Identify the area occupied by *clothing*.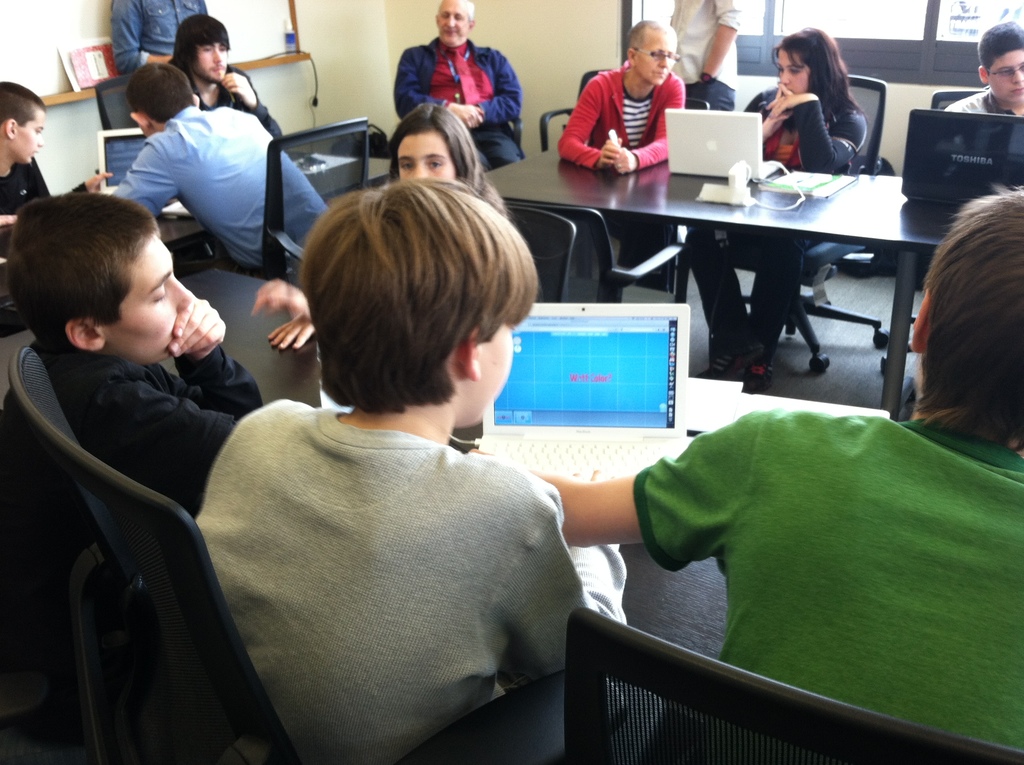
Area: 668, 0, 743, 112.
